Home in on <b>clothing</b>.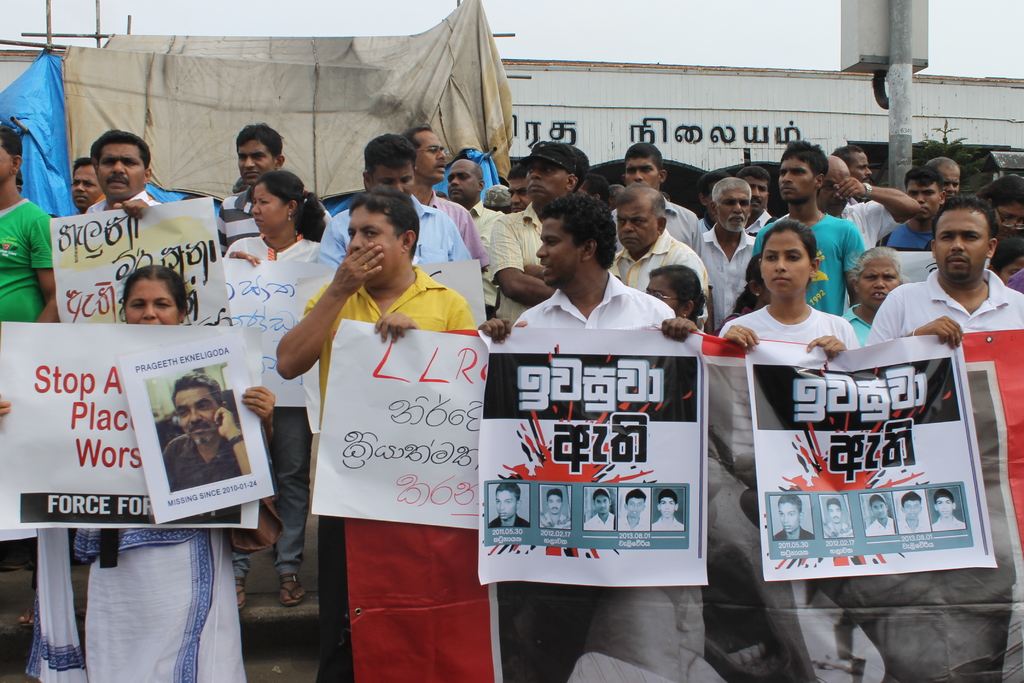
Homed in at [left=538, top=510, right=571, bottom=527].
